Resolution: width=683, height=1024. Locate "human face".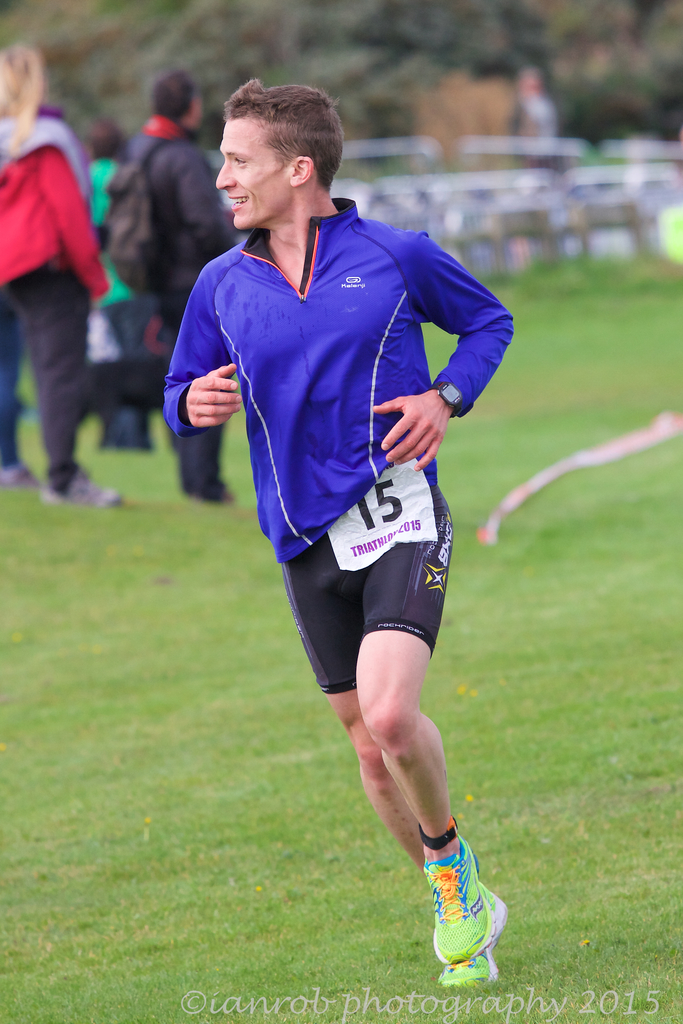
216:120:292:230.
